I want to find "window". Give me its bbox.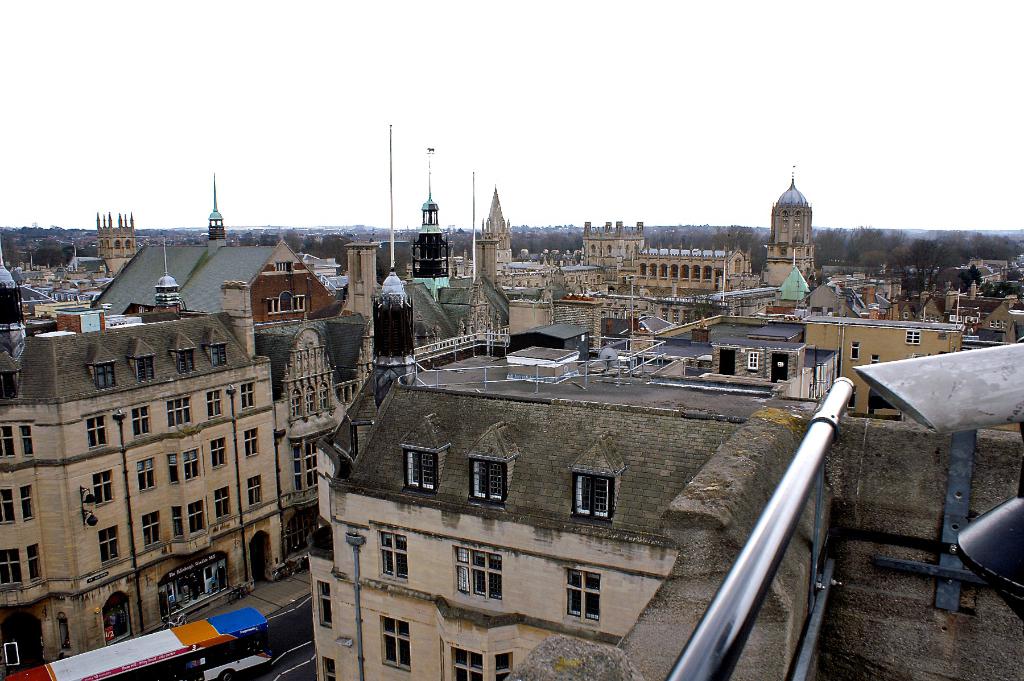
(268, 292, 307, 314).
